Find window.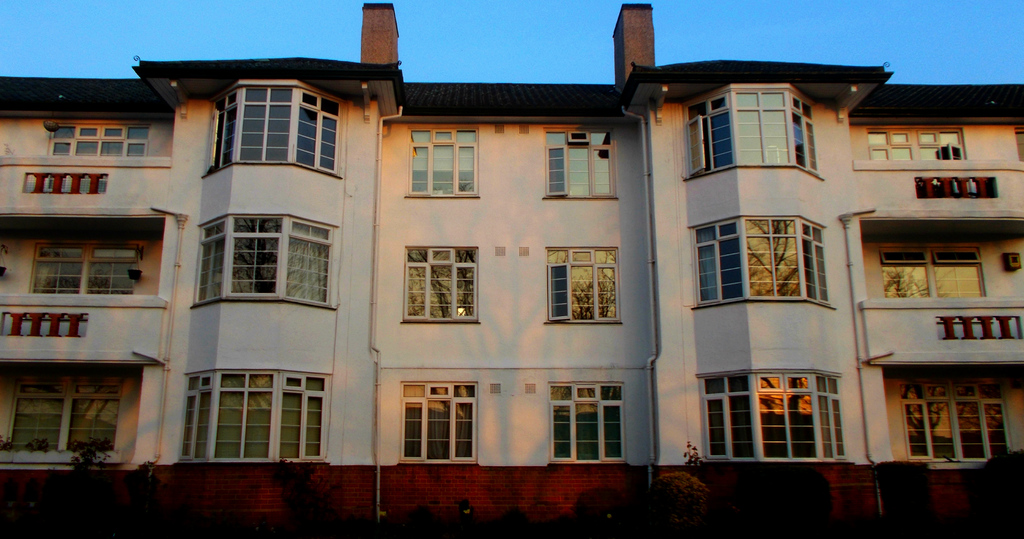
817, 370, 846, 458.
